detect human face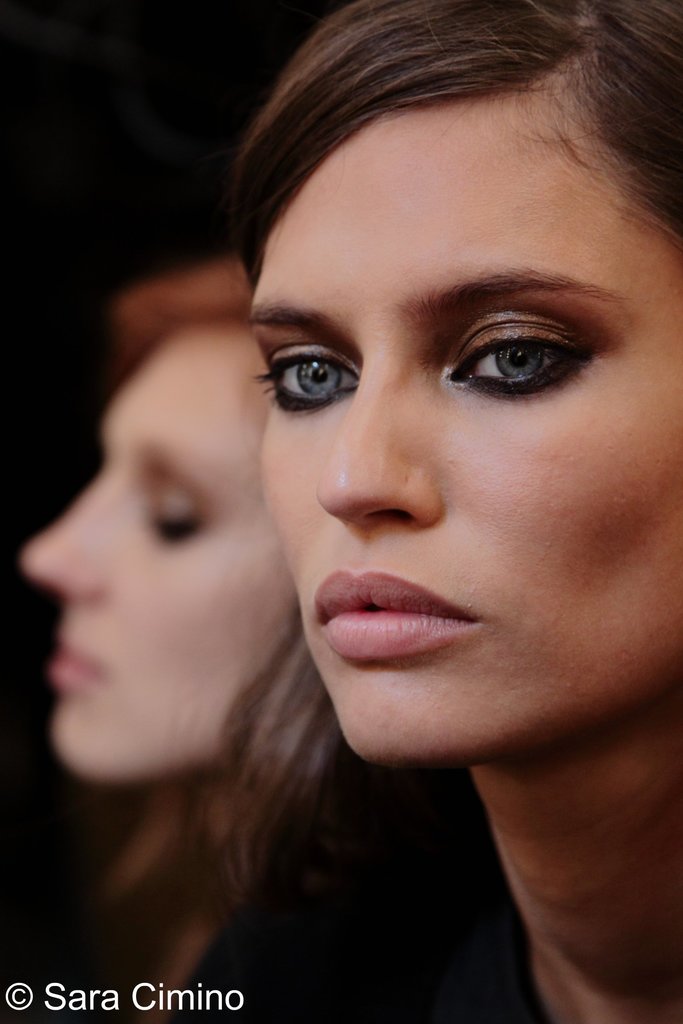
bbox(246, 106, 682, 760)
